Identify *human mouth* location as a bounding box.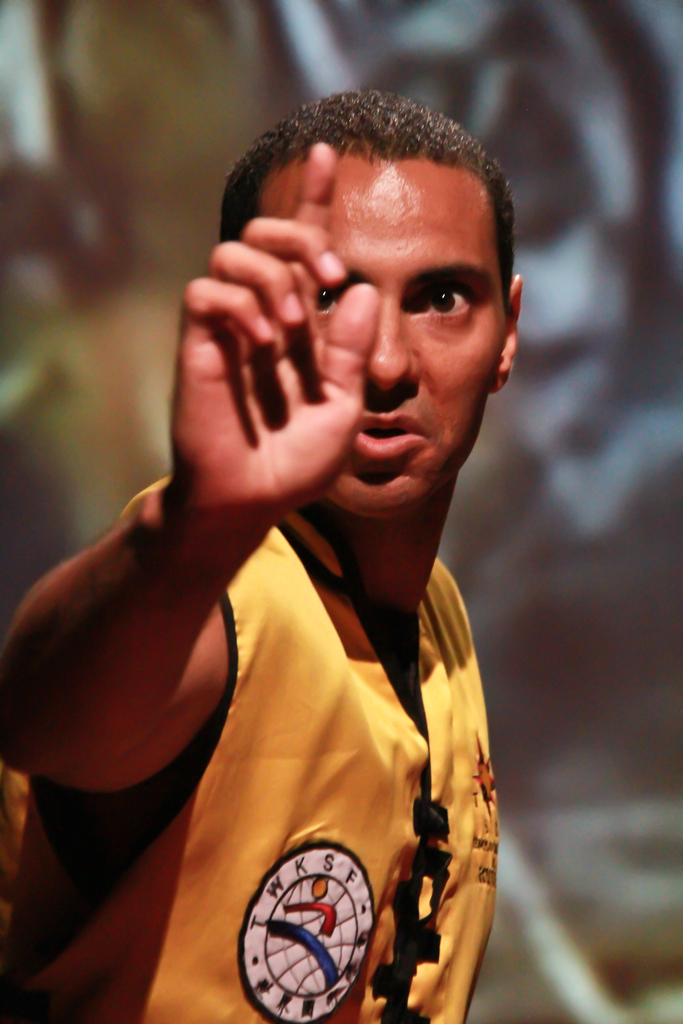
350:413:428:460.
